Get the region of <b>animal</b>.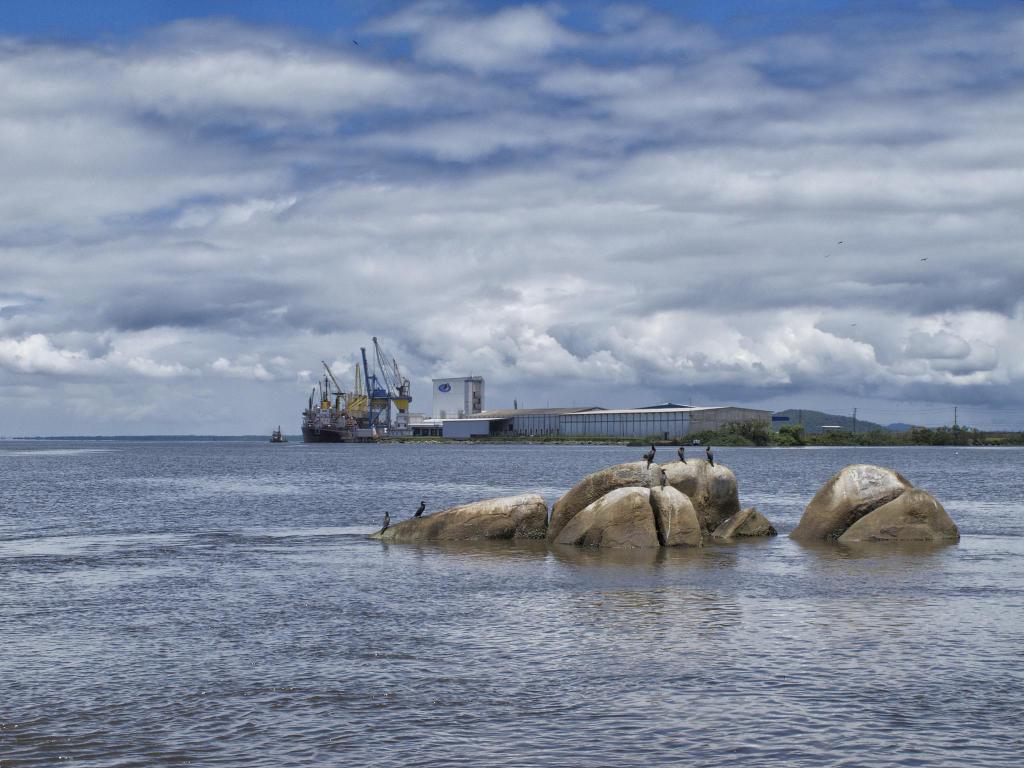
bbox=(660, 467, 669, 492).
